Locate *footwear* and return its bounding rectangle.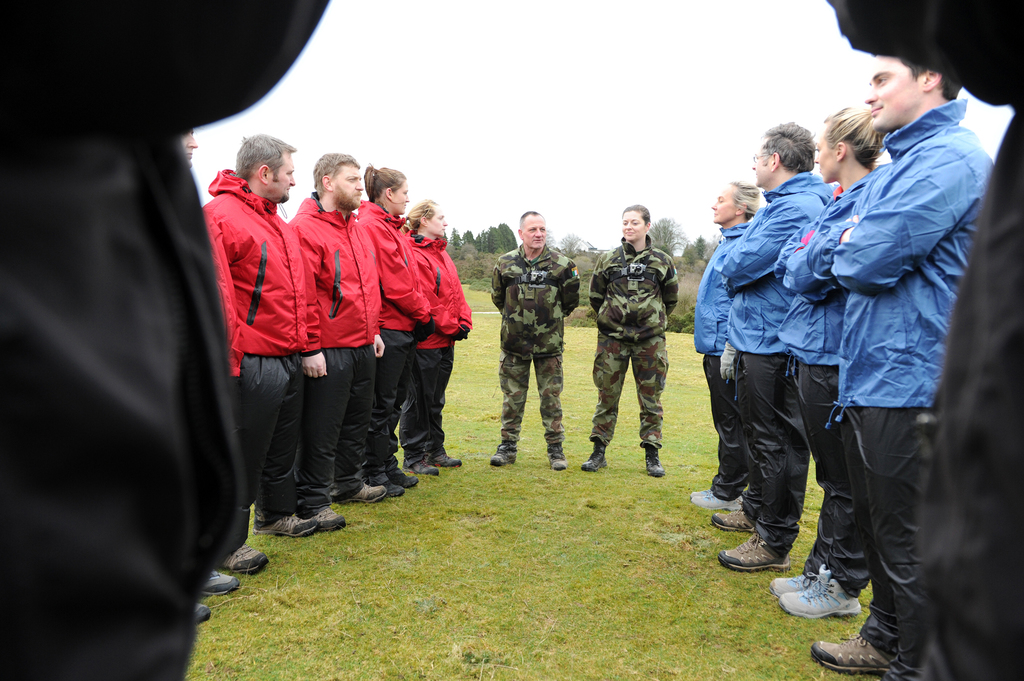
select_region(196, 600, 207, 625).
